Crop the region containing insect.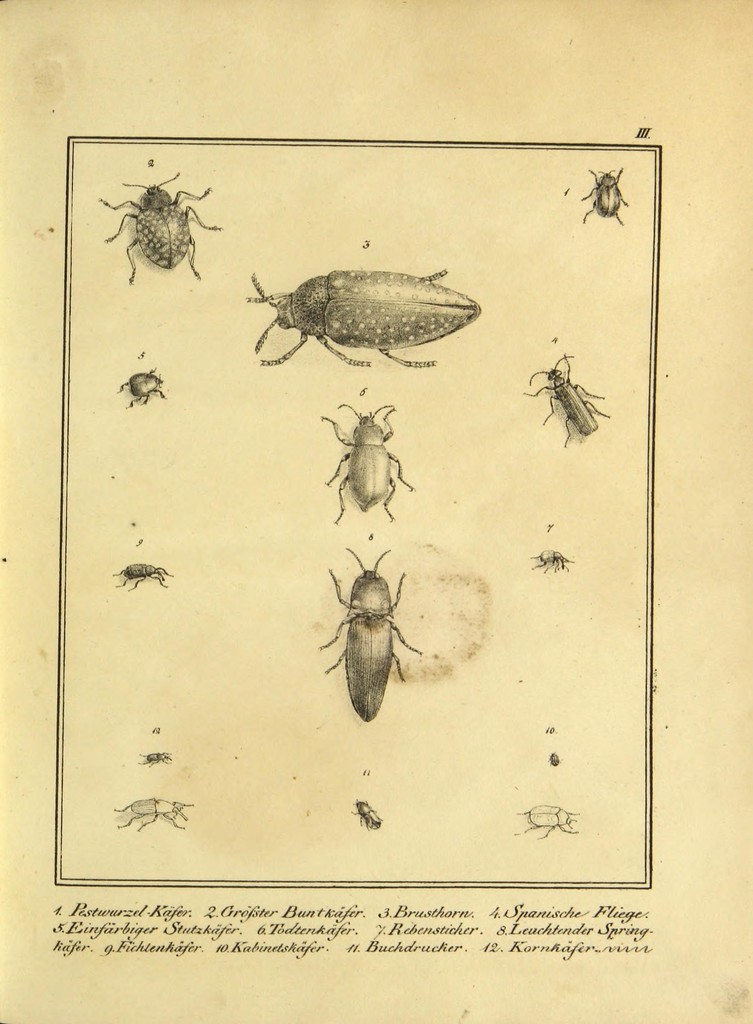
Crop region: bbox=(318, 545, 428, 724).
